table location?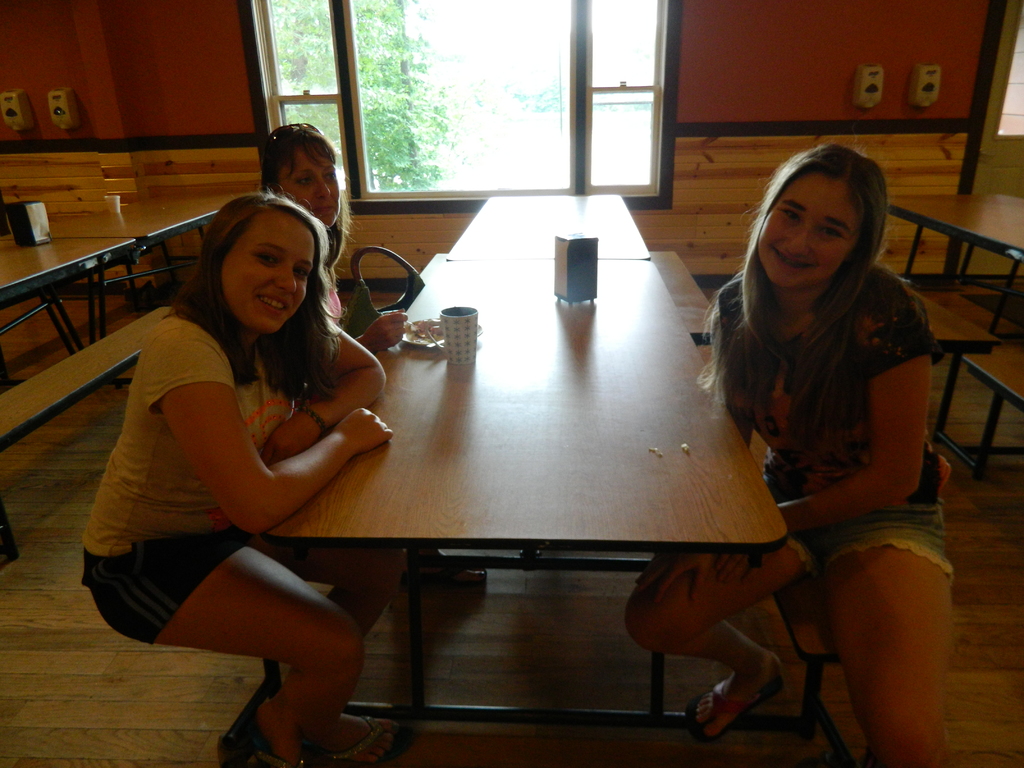
<box>257,252,792,735</box>
